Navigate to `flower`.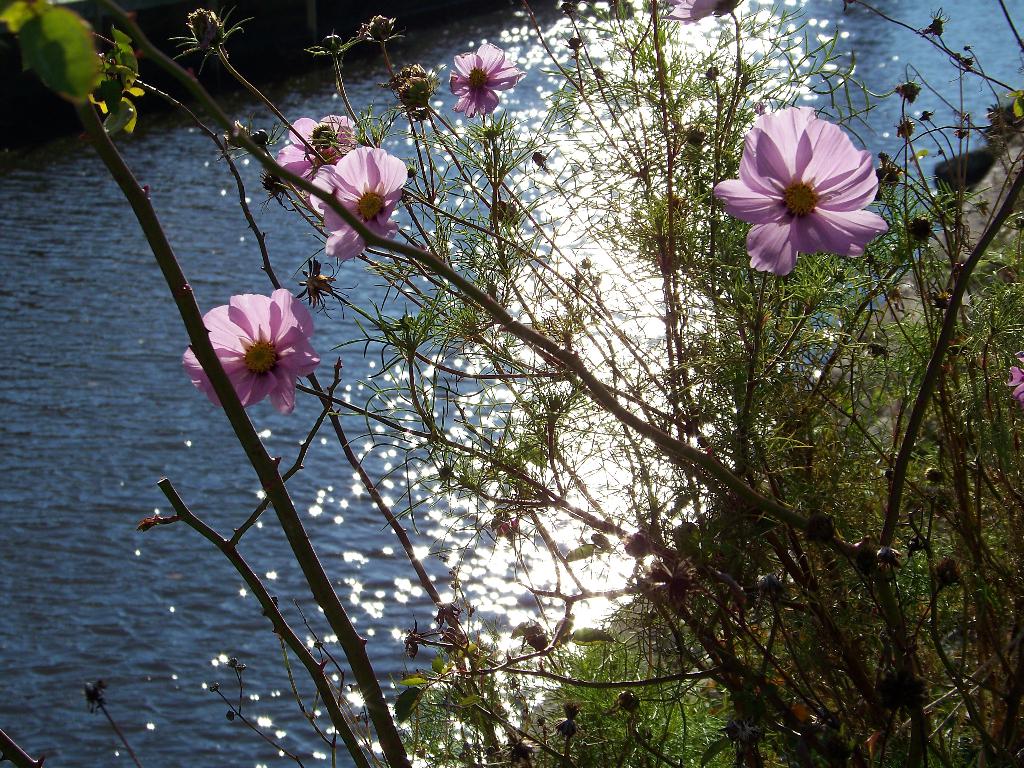
Navigation target: rect(496, 200, 516, 228).
